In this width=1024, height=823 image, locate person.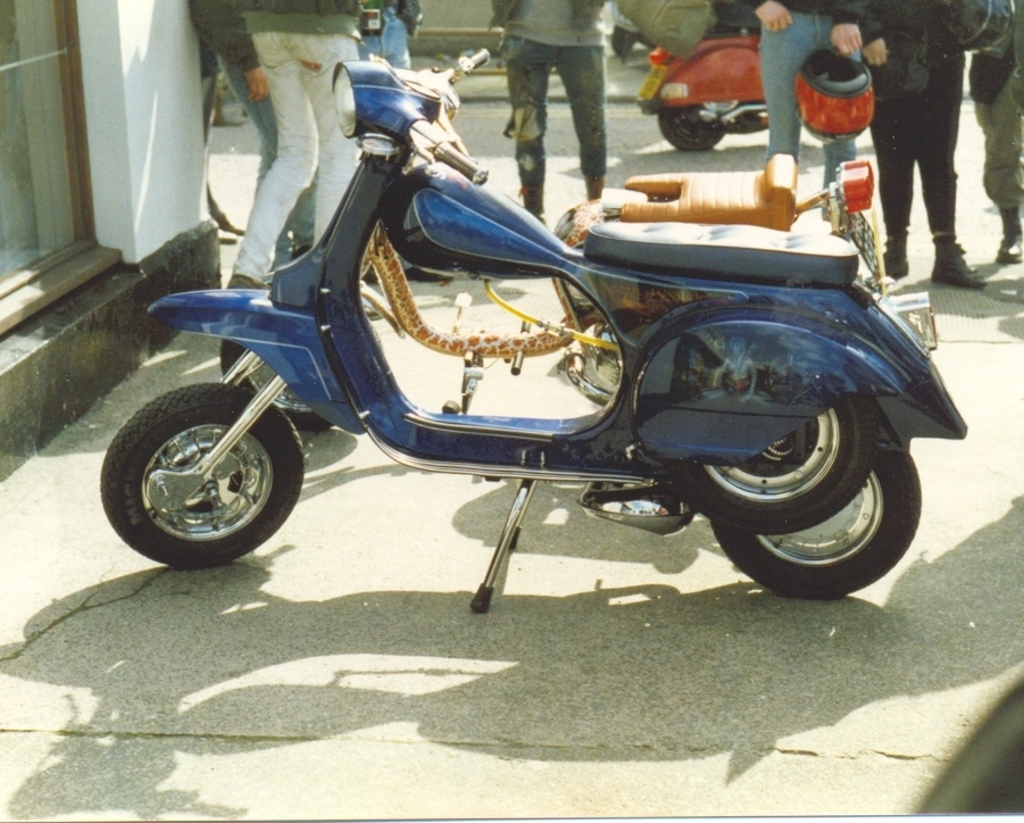
Bounding box: bbox(859, 0, 984, 289).
